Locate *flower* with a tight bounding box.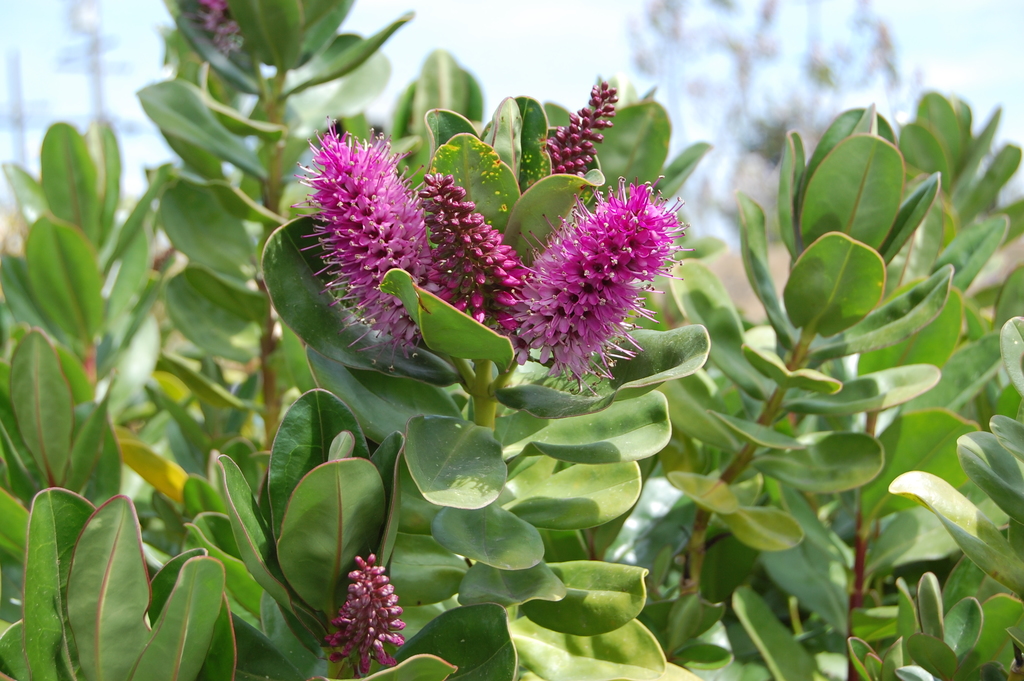
(left=417, top=170, right=547, bottom=346).
